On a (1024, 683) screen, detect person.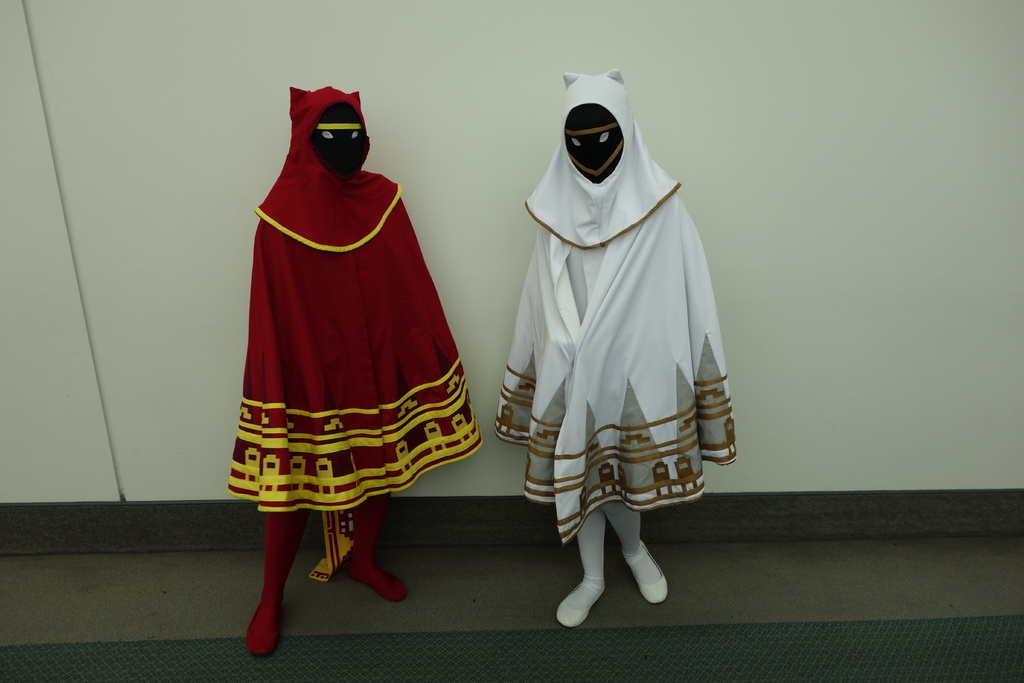
(492,68,737,629).
